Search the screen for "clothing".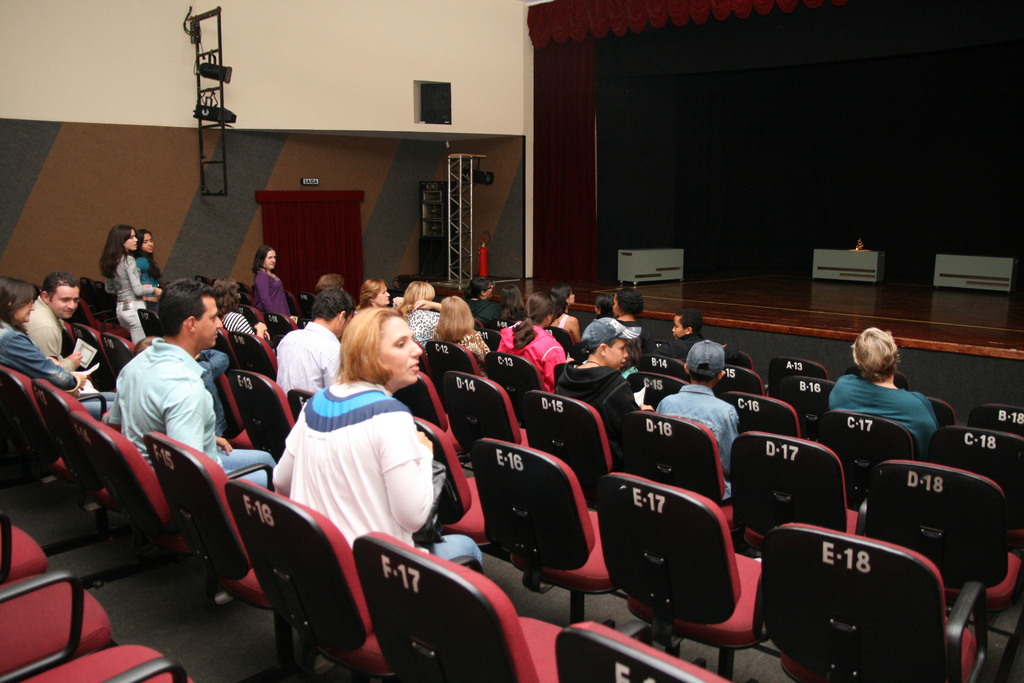
Found at x1=249 y1=272 x2=295 y2=331.
